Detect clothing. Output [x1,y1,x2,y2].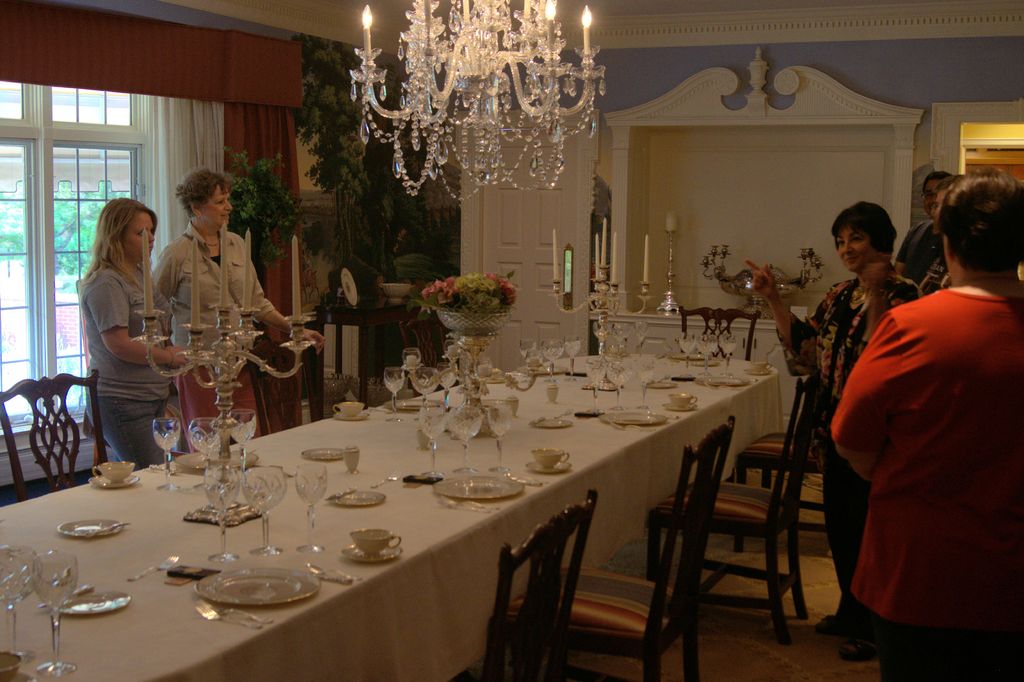
[780,268,932,614].
